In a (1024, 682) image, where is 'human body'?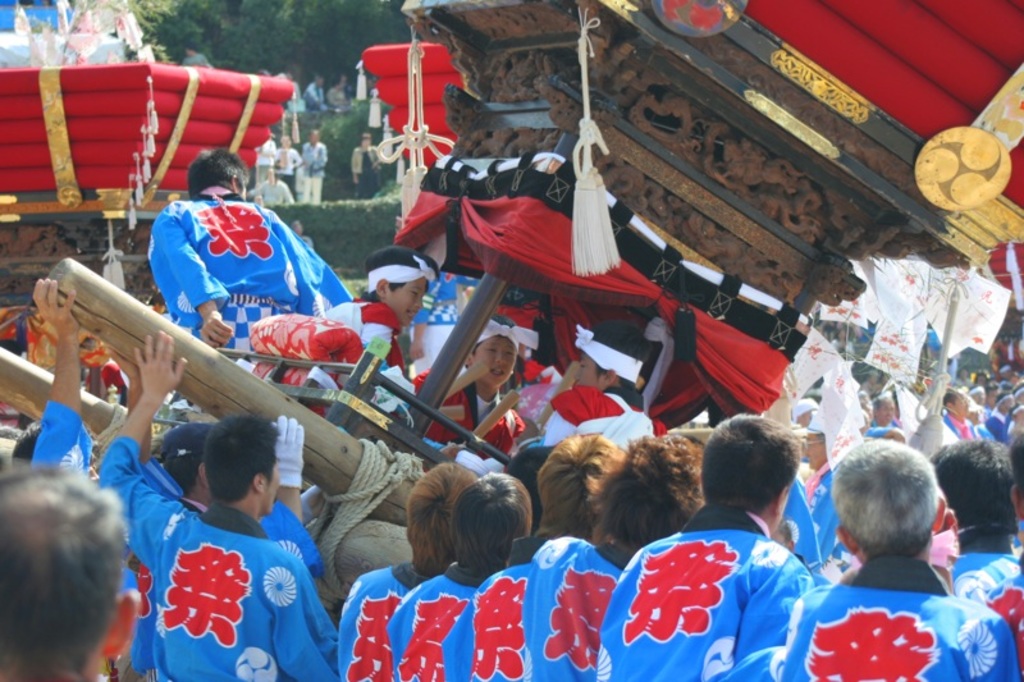
{"x1": 390, "y1": 571, "x2": 493, "y2": 681}.
